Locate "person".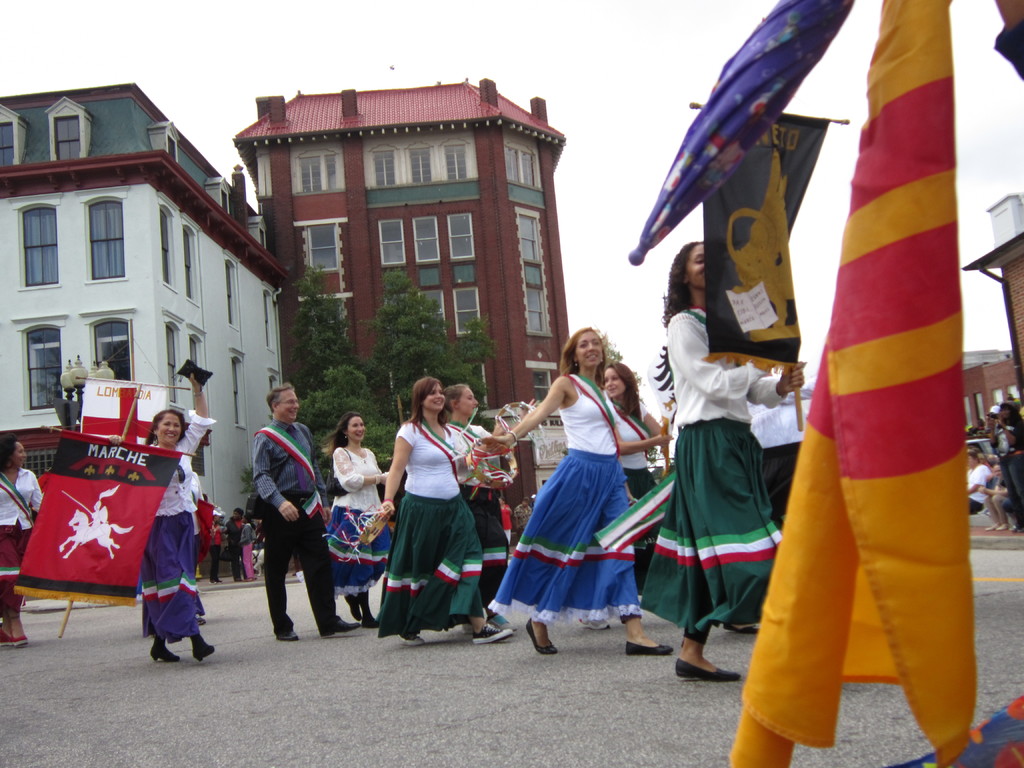
Bounding box: {"left": 606, "top": 365, "right": 659, "bottom": 598}.
